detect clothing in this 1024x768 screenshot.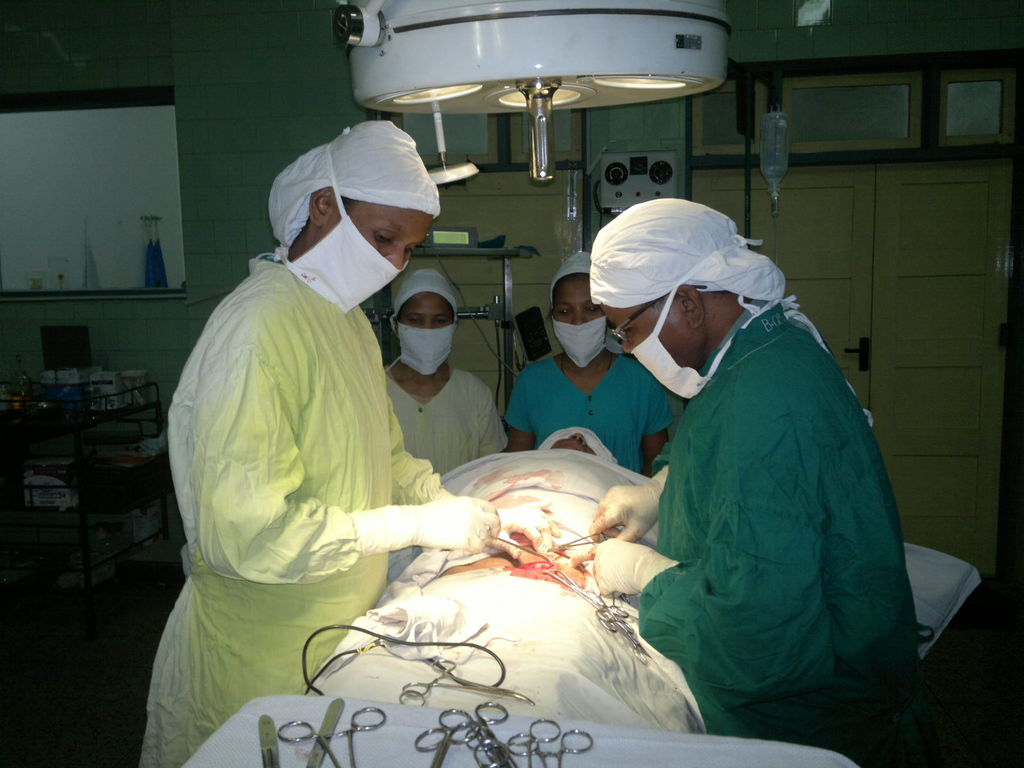
Detection: bbox=[618, 203, 931, 759].
